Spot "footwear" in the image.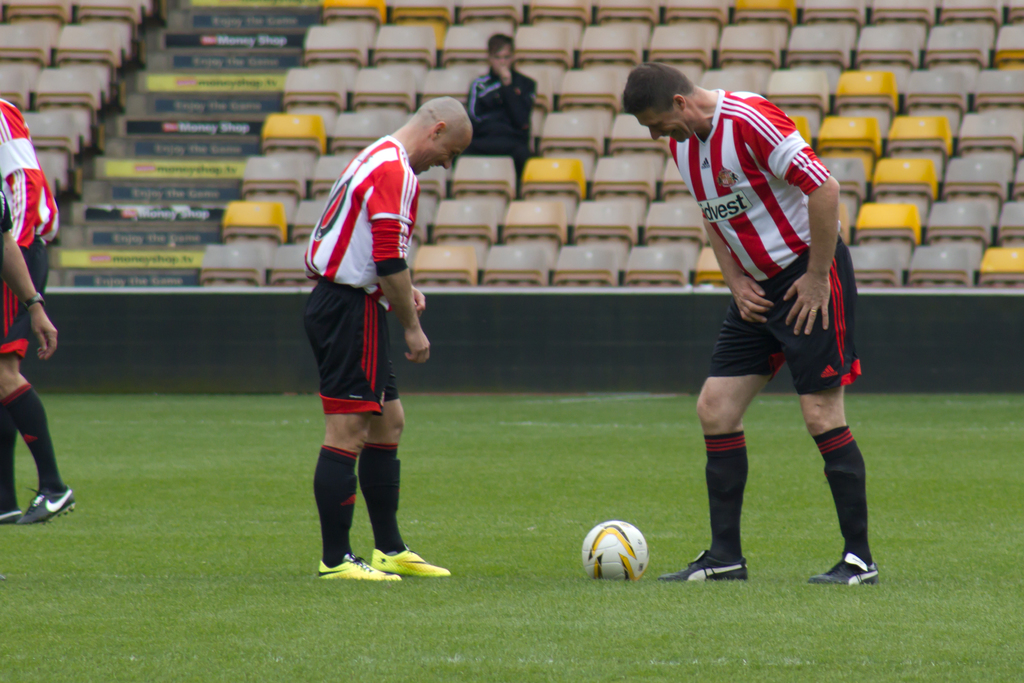
"footwear" found at 21, 476, 76, 523.
